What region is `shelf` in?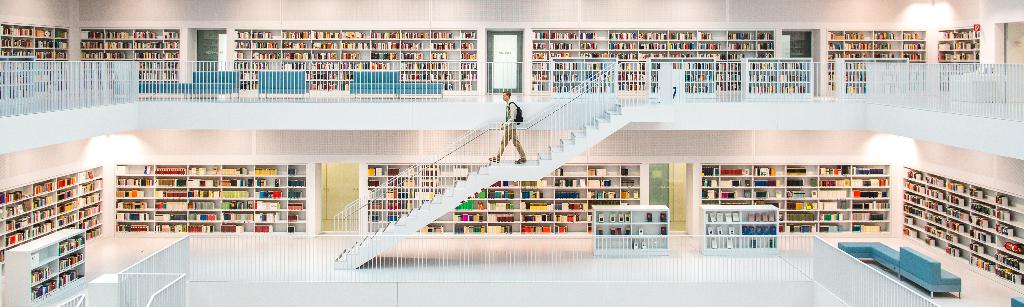
bbox(31, 262, 63, 283).
